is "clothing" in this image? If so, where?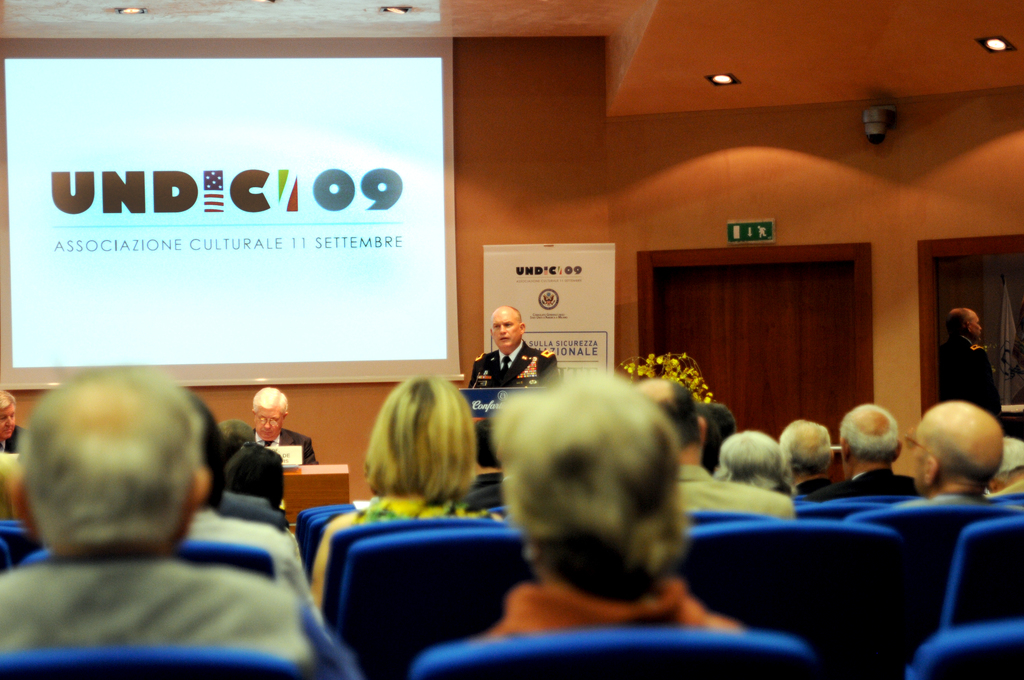
Yes, at (x1=794, y1=474, x2=829, y2=496).
